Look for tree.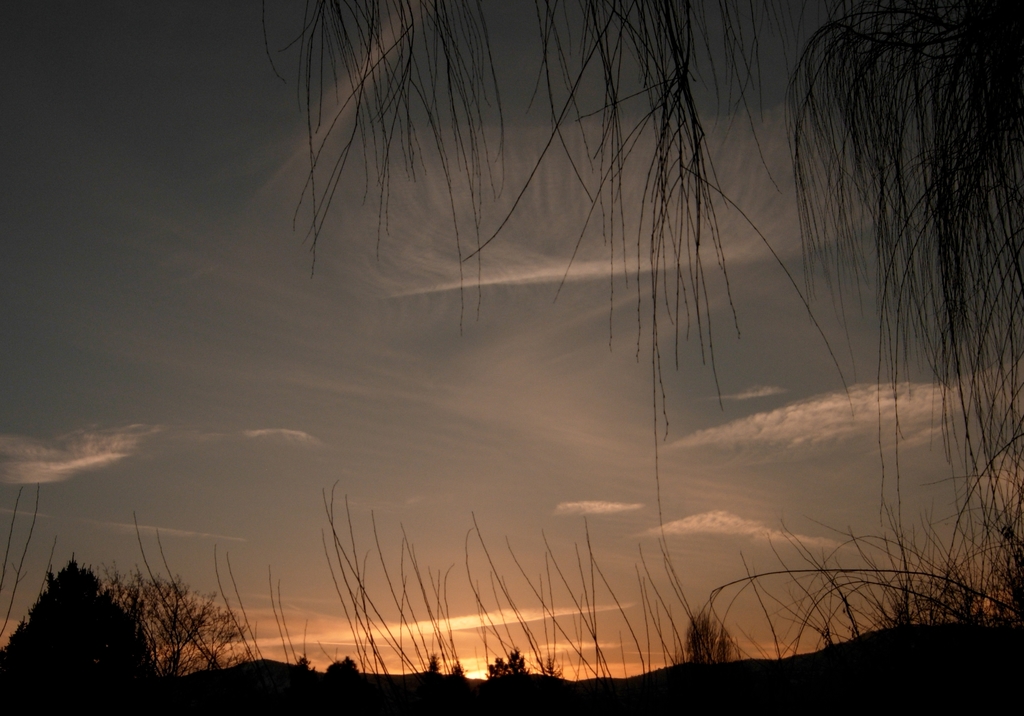
Found: crop(259, 0, 1023, 610).
